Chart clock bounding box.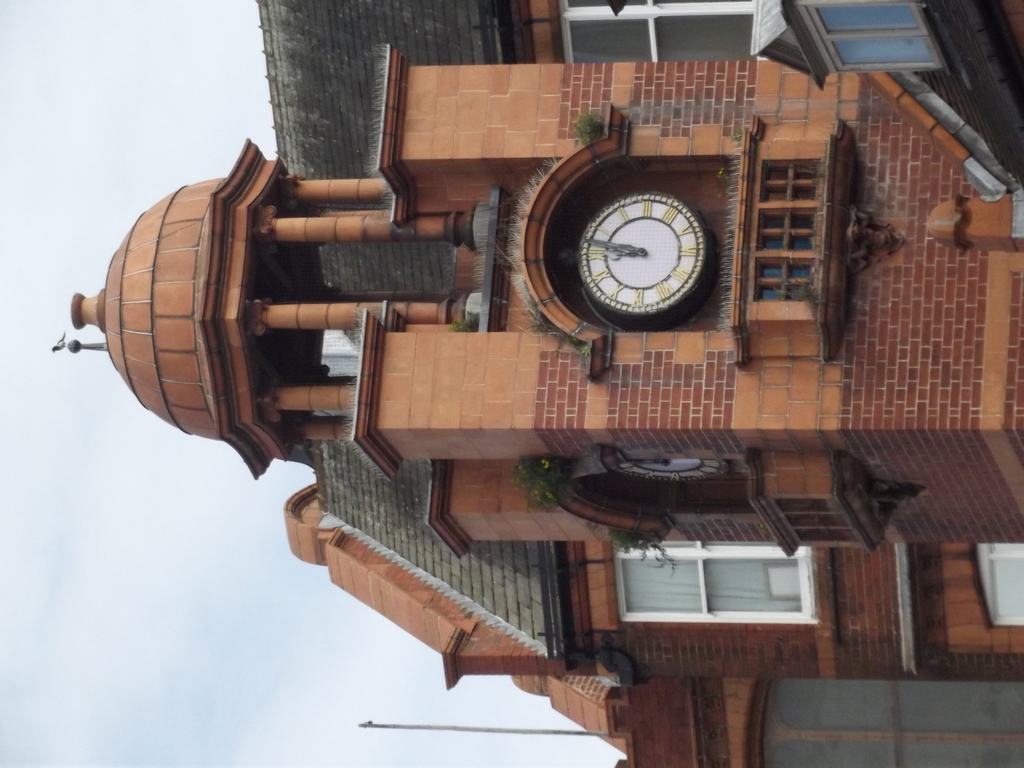
Charted: {"x1": 575, "y1": 188, "x2": 707, "y2": 331}.
